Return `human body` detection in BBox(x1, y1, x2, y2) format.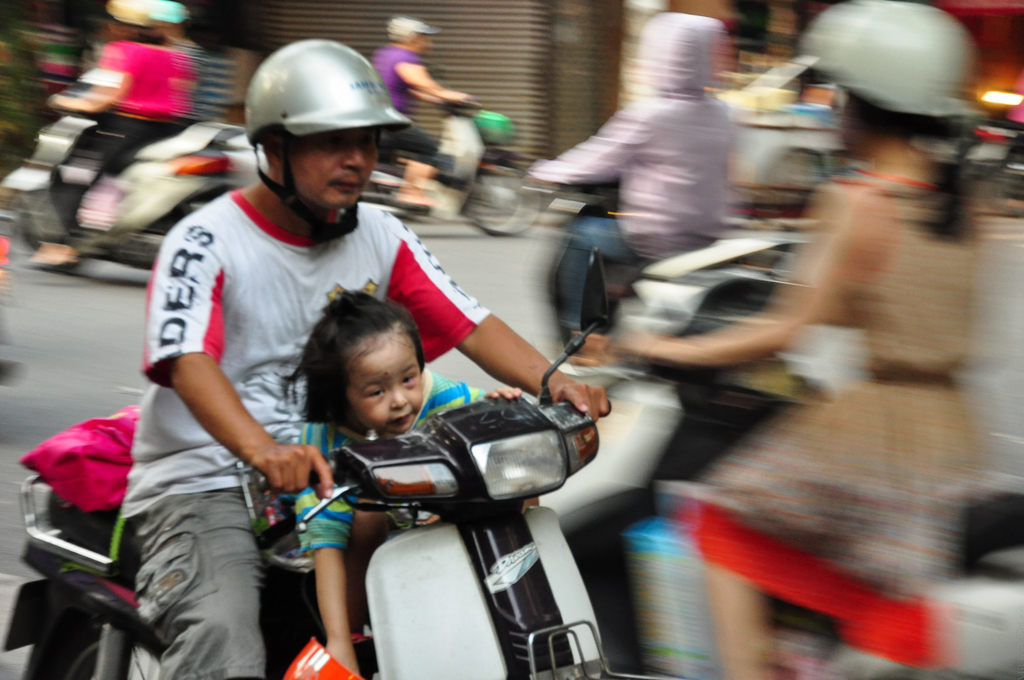
BBox(281, 295, 527, 677).
